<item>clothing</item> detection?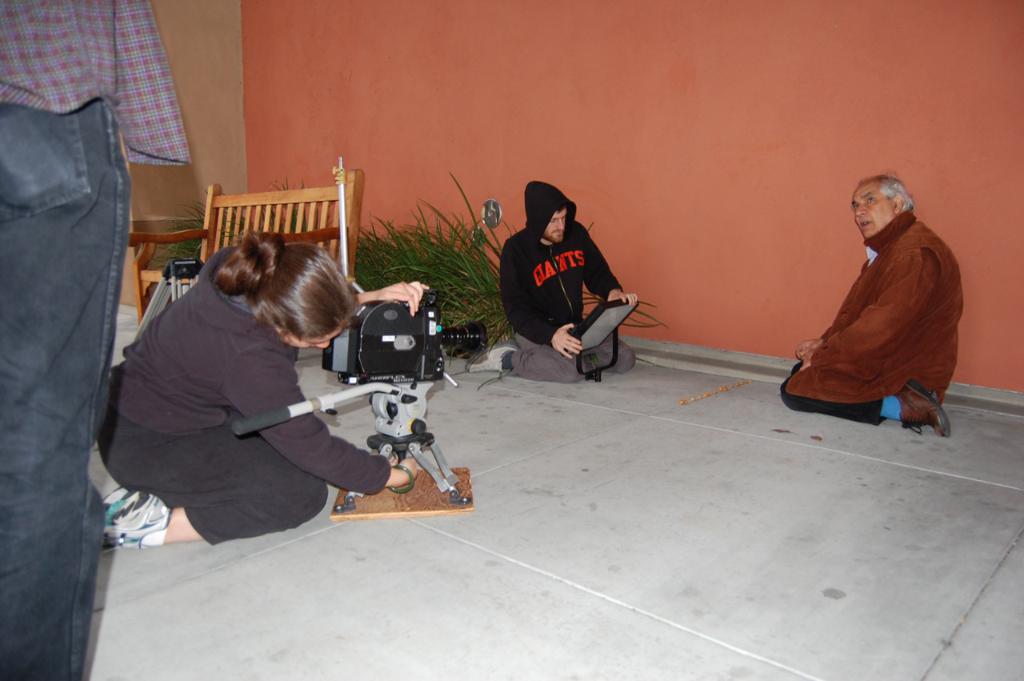
(x1=498, y1=178, x2=638, y2=385)
